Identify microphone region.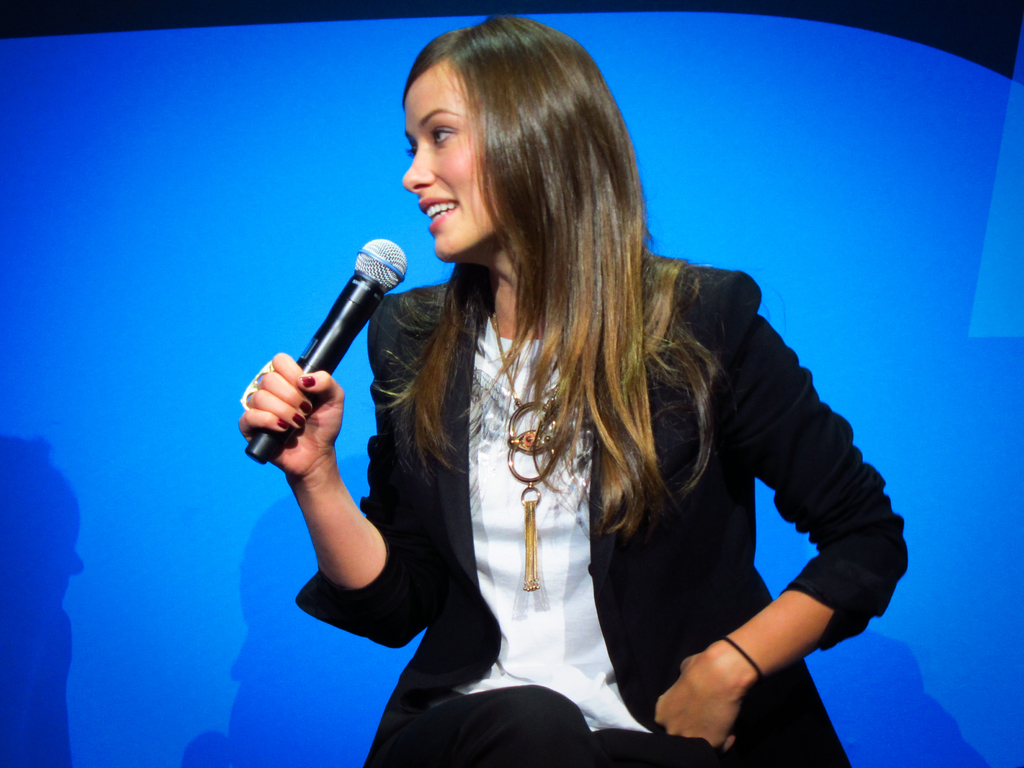
Region: [left=234, top=252, right=401, bottom=472].
